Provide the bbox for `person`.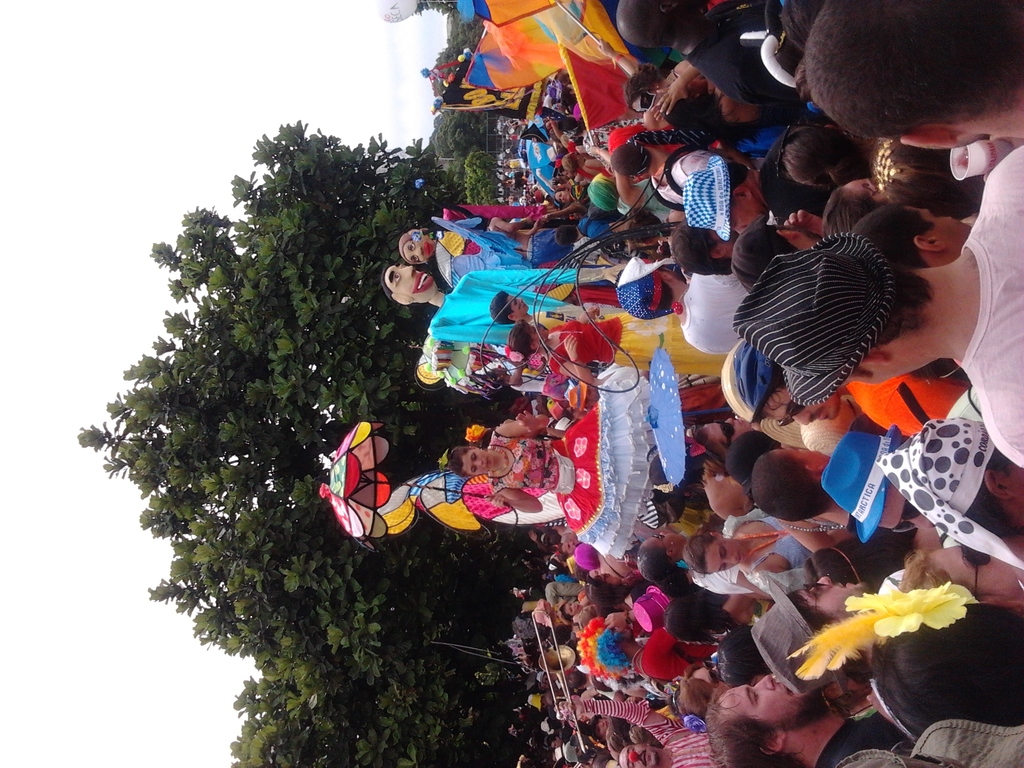
[706,669,938,767].
